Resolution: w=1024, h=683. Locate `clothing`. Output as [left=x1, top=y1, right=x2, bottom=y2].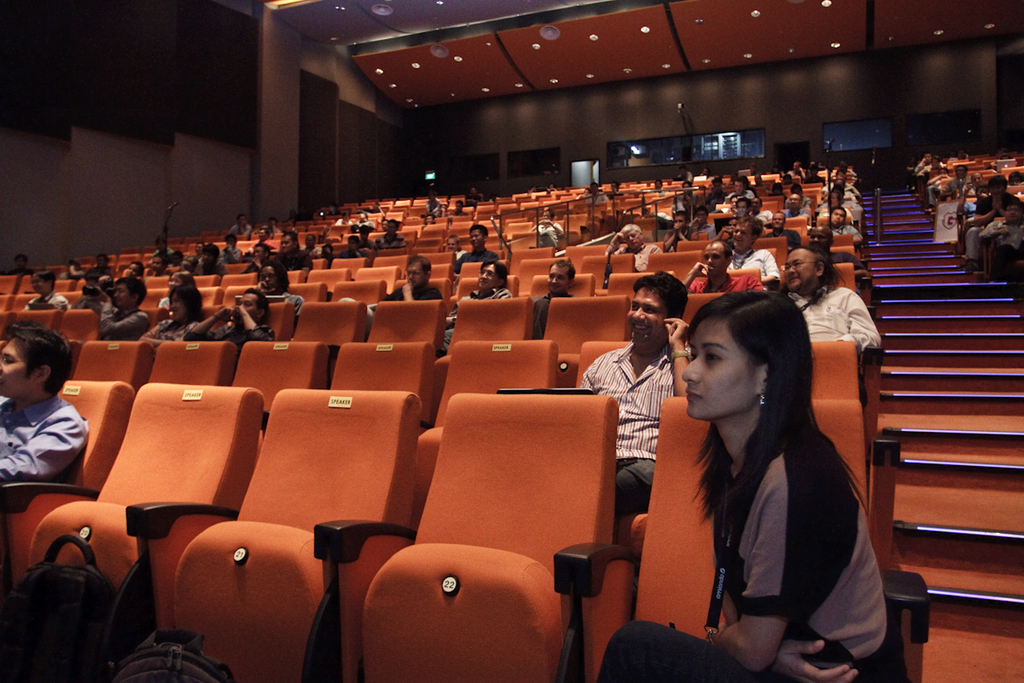
[left=591, top=424, right=887, bottom=682].
